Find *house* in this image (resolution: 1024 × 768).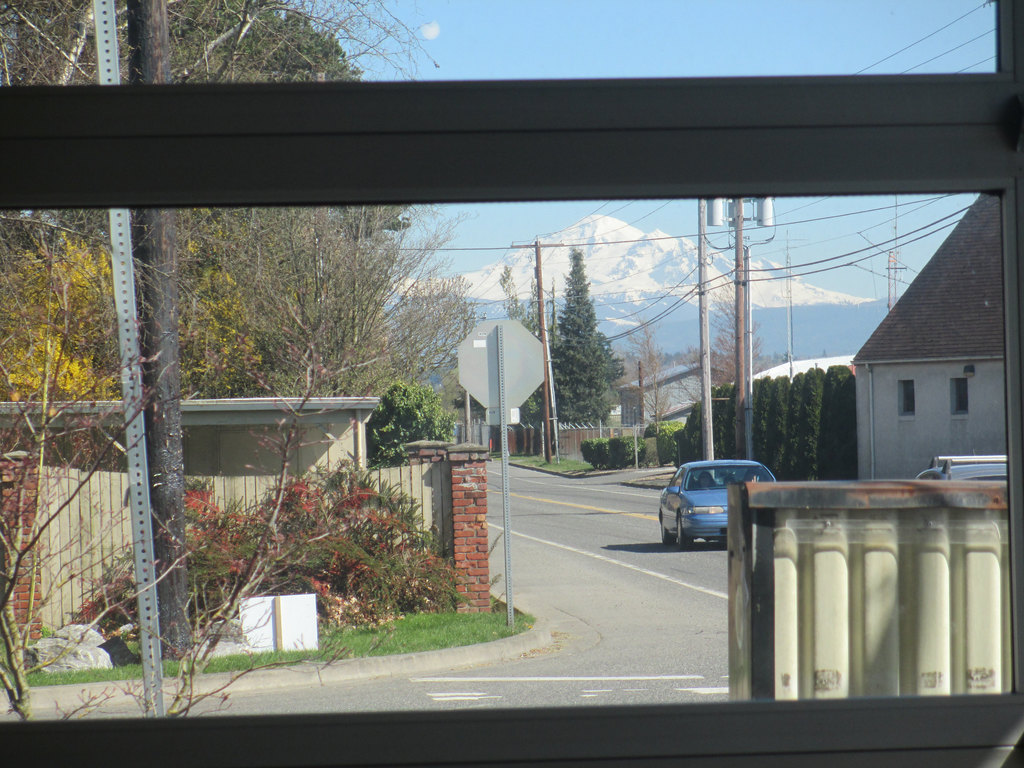
<bbox>620, 363, 703, 424</bbox>.
